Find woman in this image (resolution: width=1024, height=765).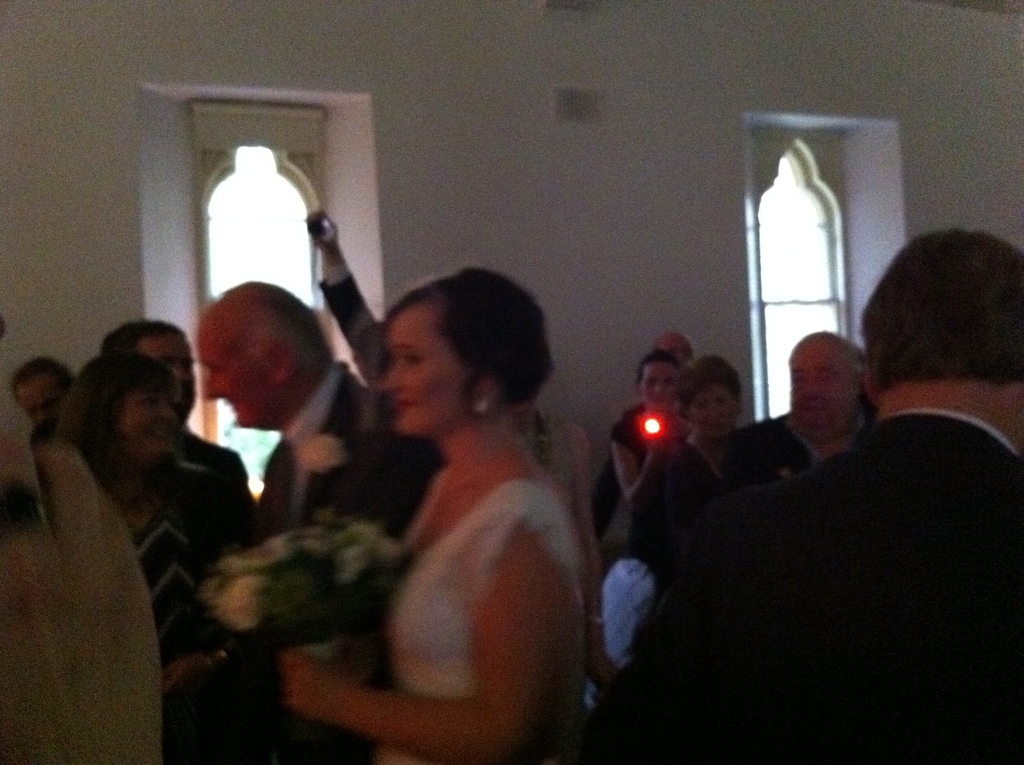
[left=625, top=358, right=744, bottom=634].
